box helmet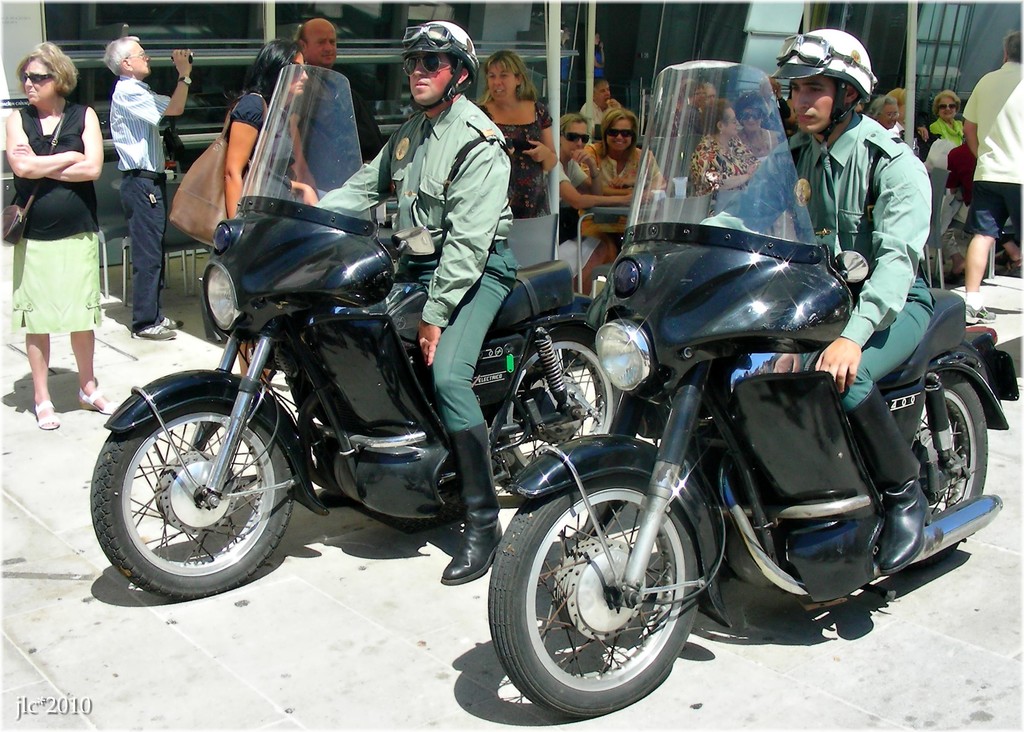
[793,33,881,134]
